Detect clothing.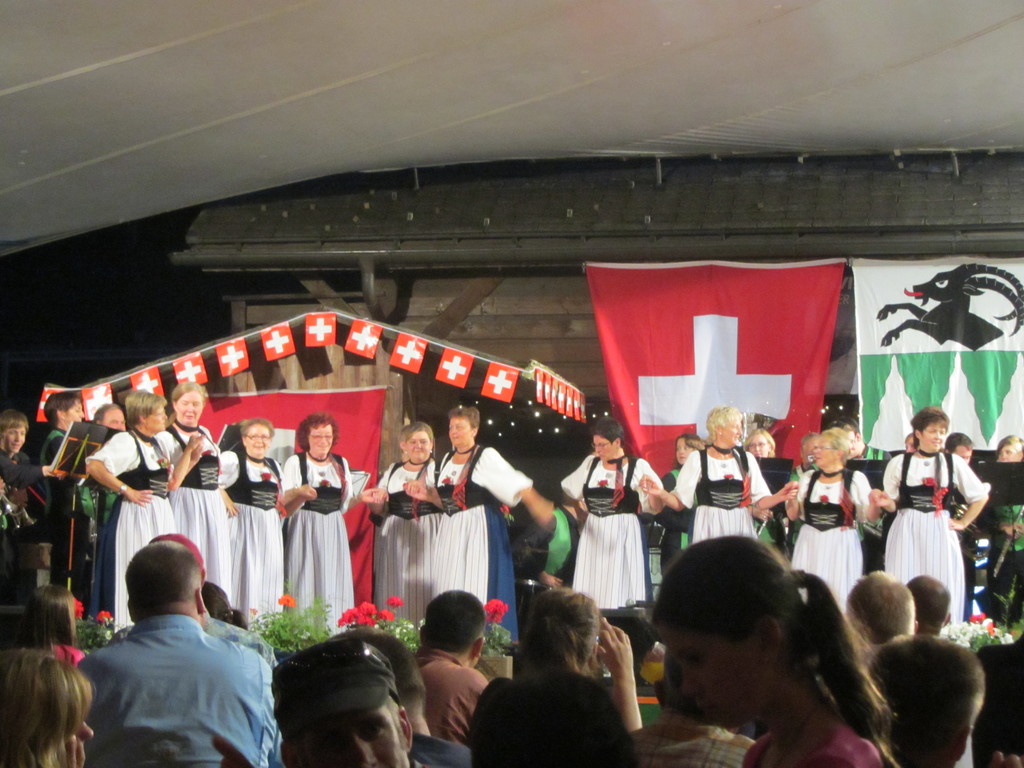
Detected at [left=524, top=506, right=588, bottom=581].
